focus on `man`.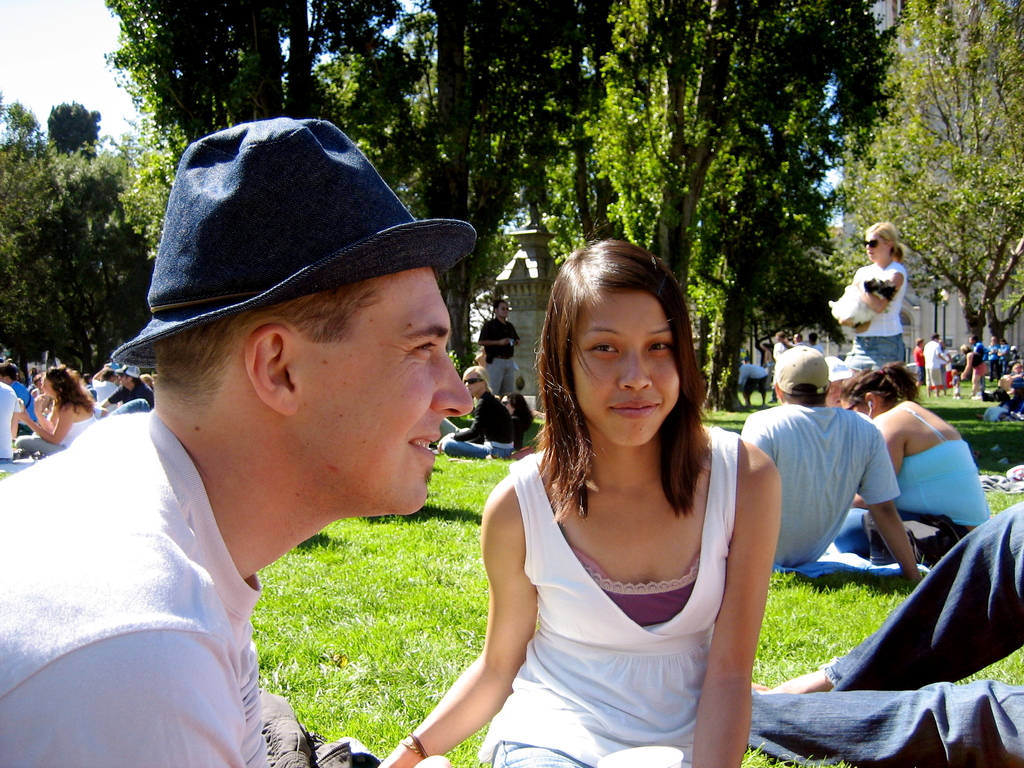
Focused at bbox(480, 299, 521, 399).
